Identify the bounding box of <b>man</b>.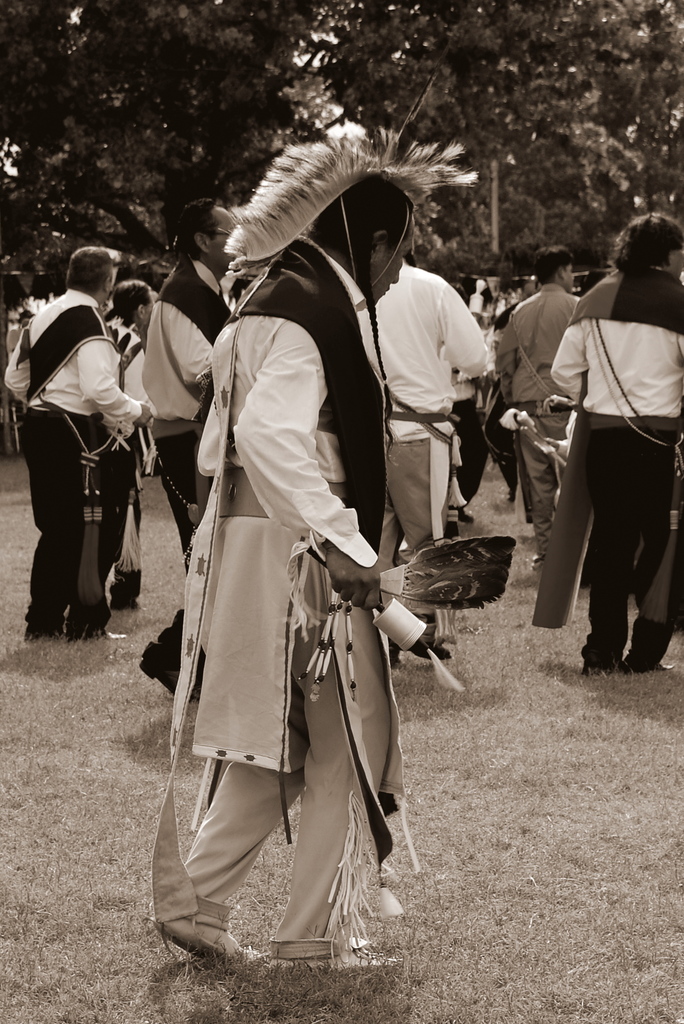
[x1=499, y1=245, x2=583, y2=567].
